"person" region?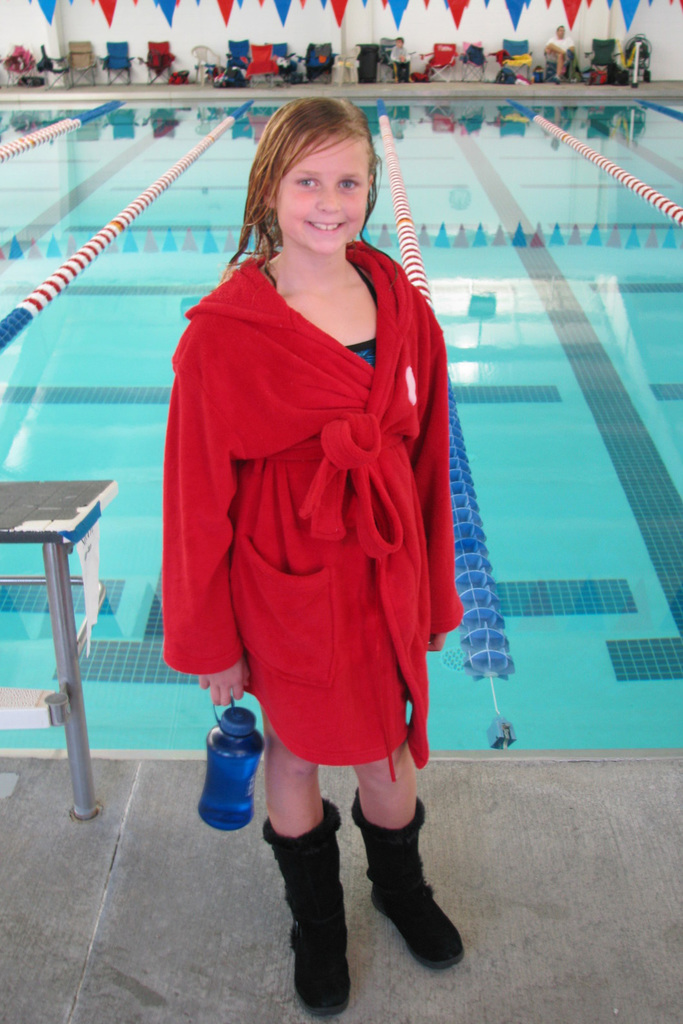
bbox=[153, 94, 464, 1016]
